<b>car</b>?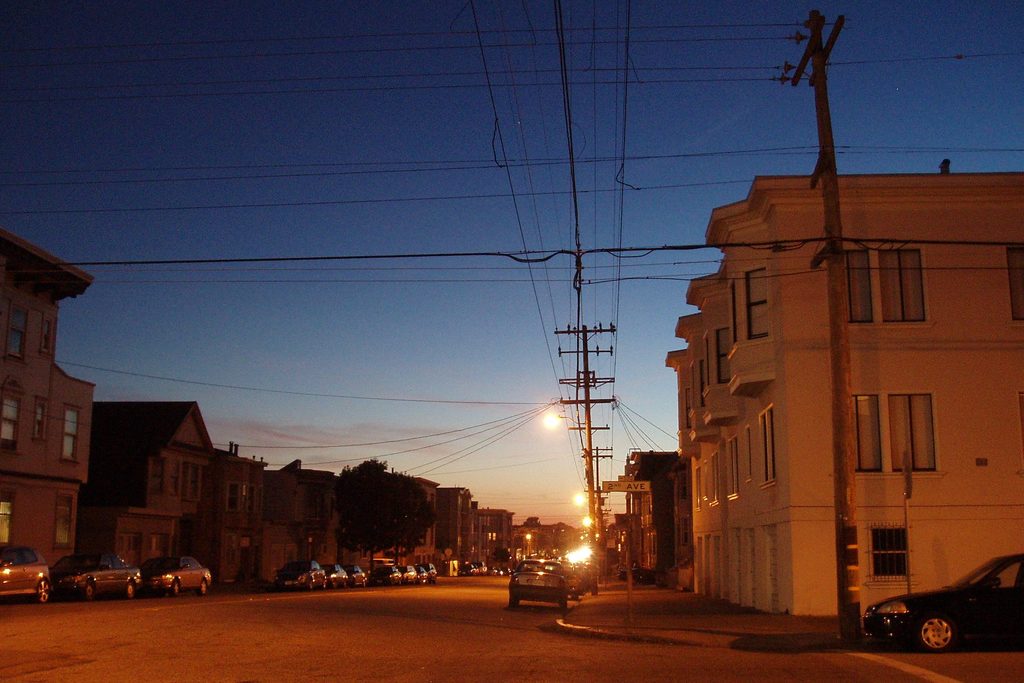
55 550 145 604
